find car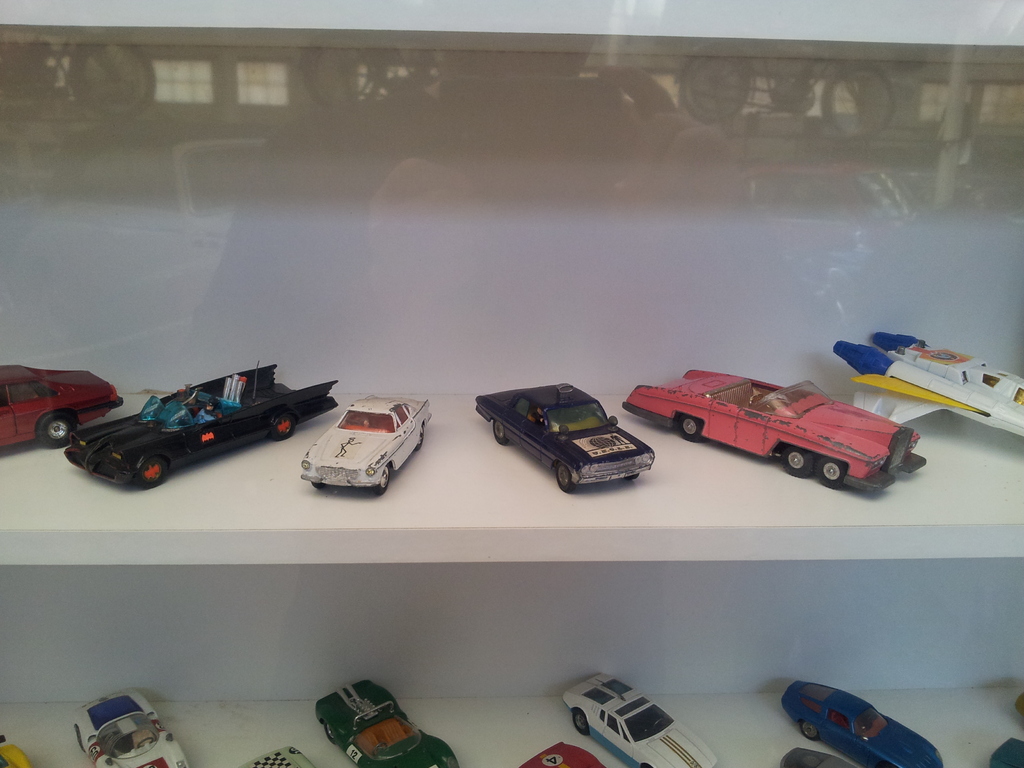
<box>301,389,433,498</box>
